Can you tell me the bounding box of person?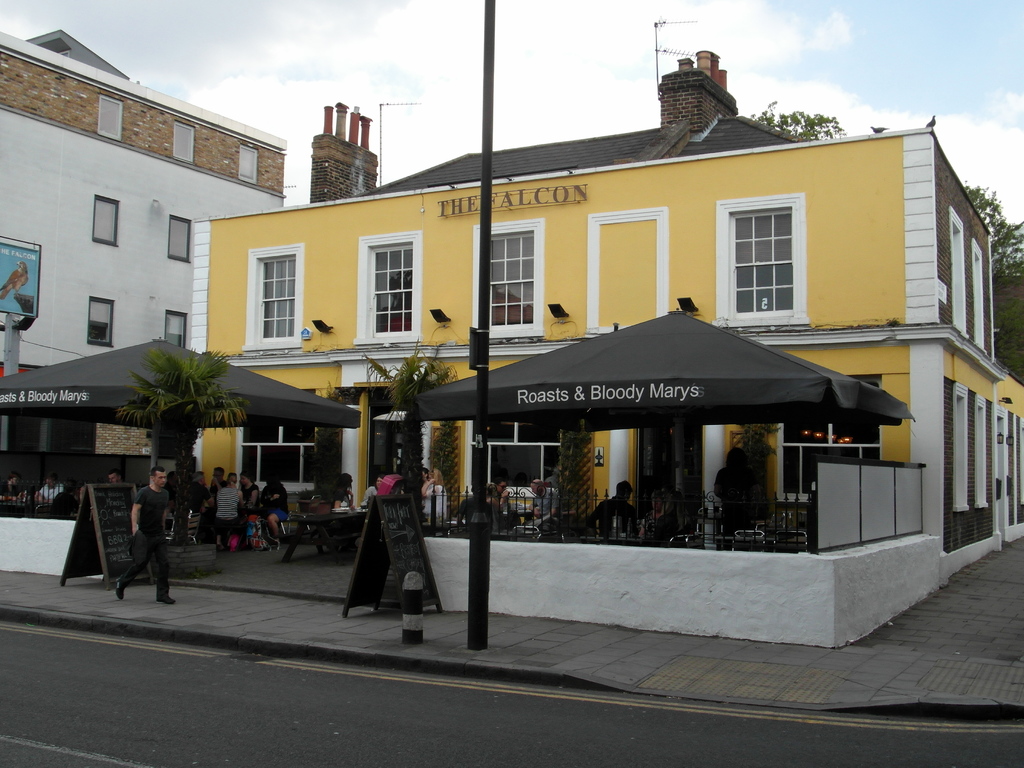
210 477 236 547.
